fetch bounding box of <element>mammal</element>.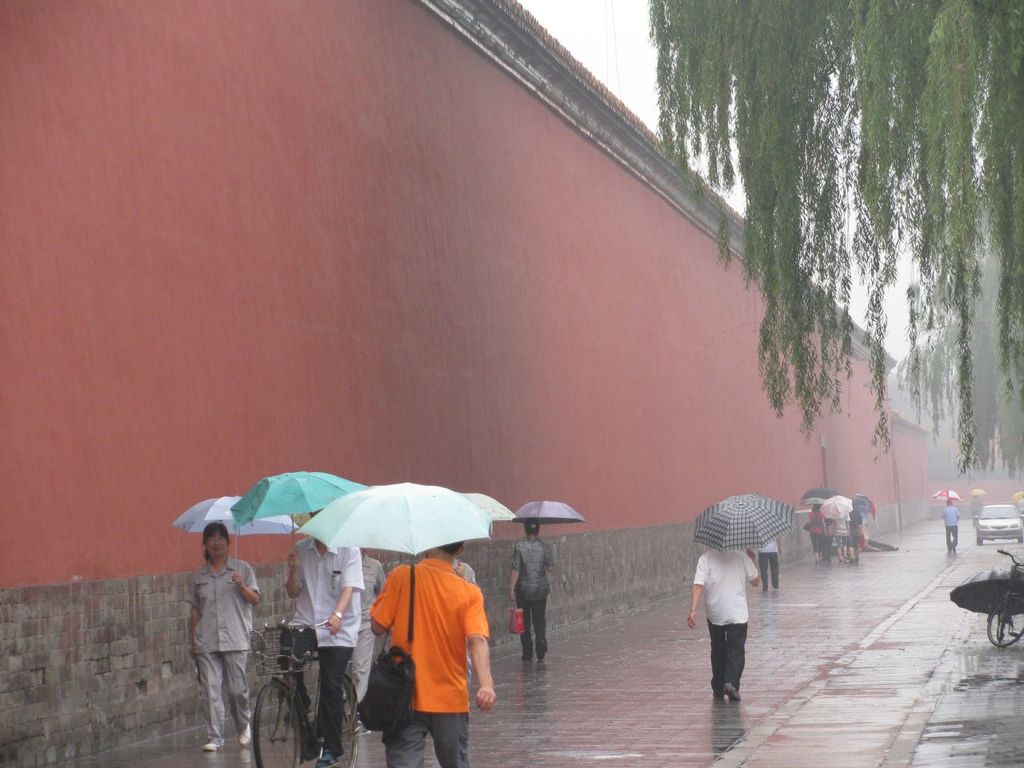
Bbox: l=854, t=509, r=874, b=562.
